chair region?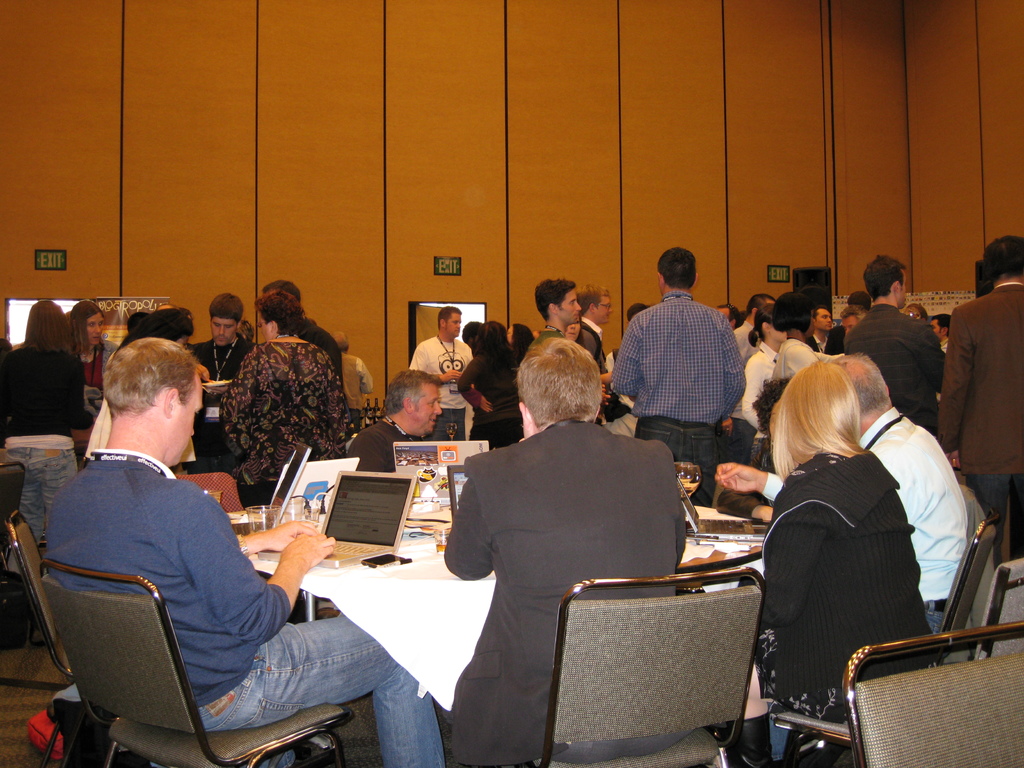
{"left": 4, "top": 507, "right": 75, "bottom": 765}
